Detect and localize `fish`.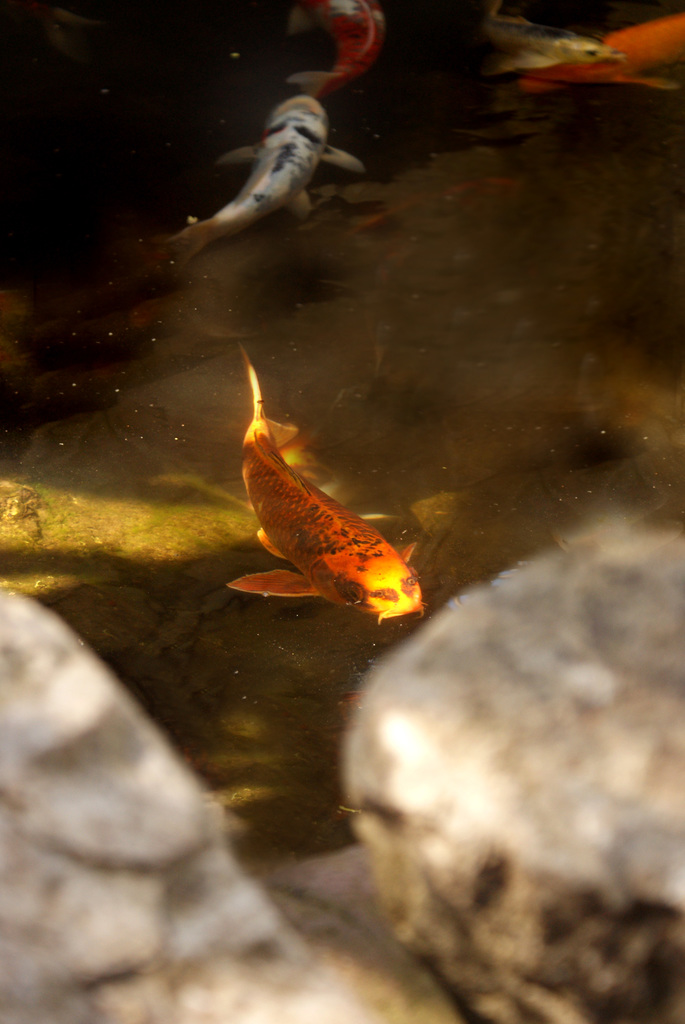
Localized at (x1=282, y1=0, x2=391, y2=100).
